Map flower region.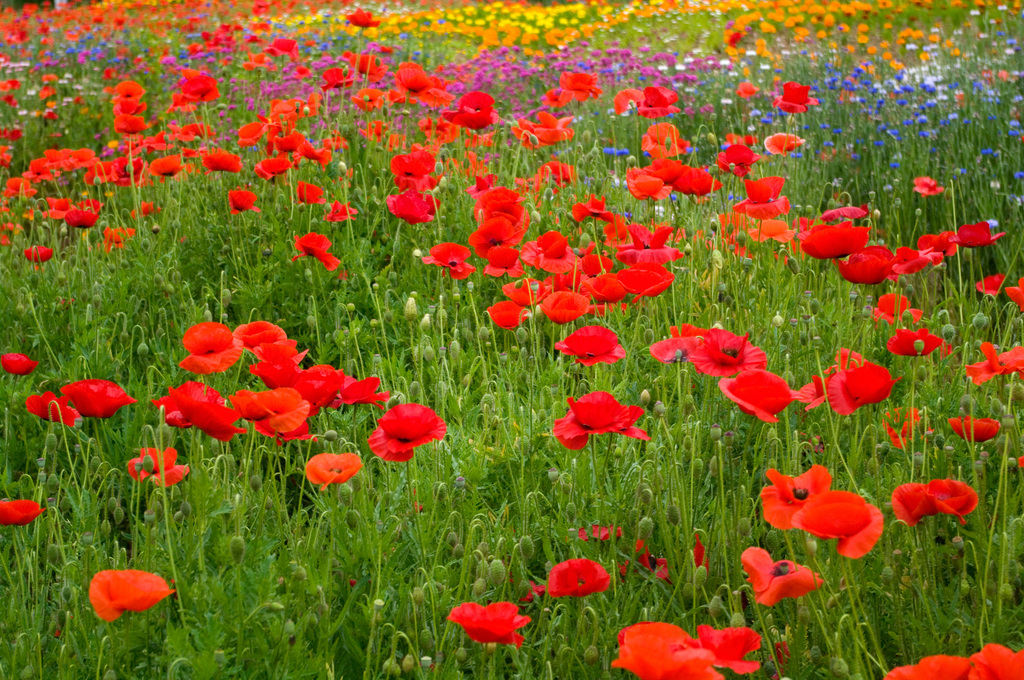
Mapped to [x1=739, y1=547, x2=833, y2=615].
